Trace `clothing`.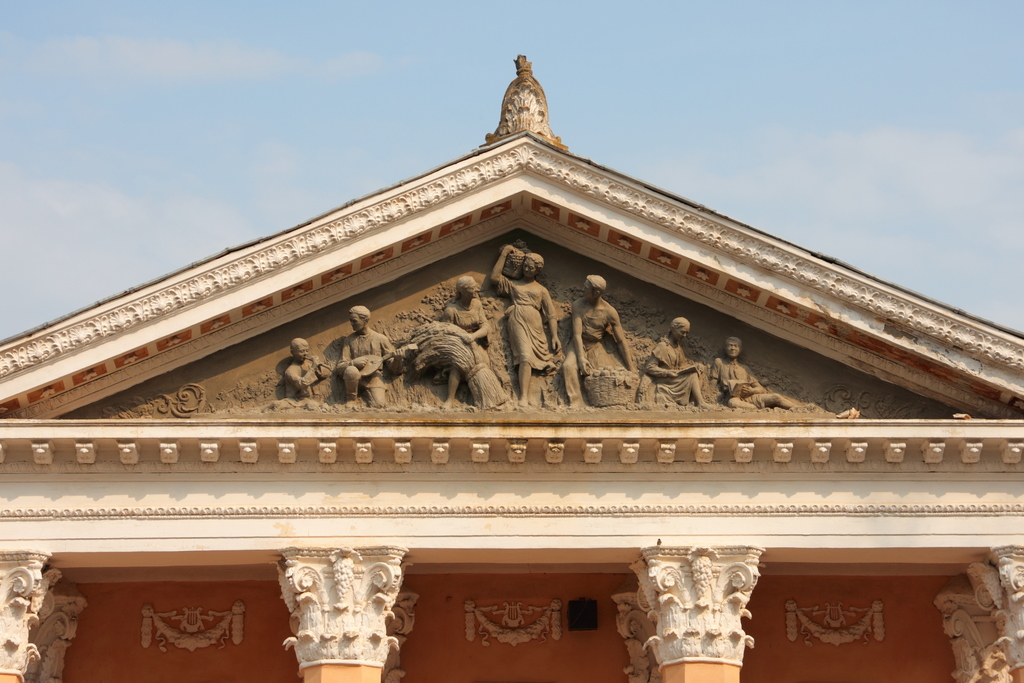
Traced to [x1=565, y1=307, x2=616, y2=404].
